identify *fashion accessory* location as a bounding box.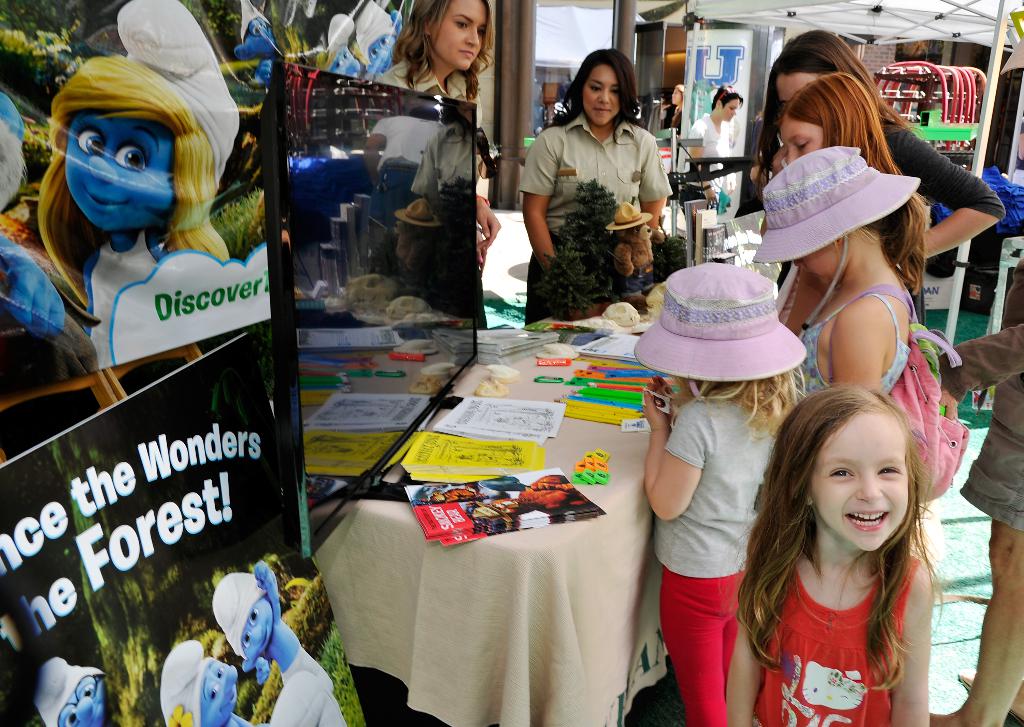
719,86,735,99.
